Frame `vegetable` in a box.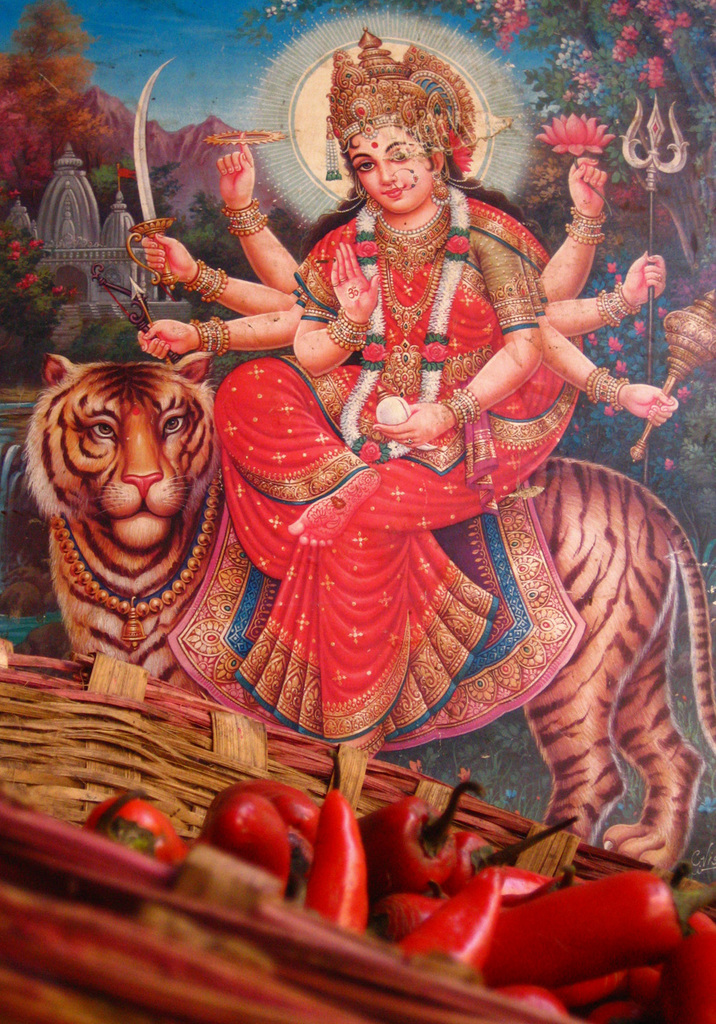
521/866/588/900.
